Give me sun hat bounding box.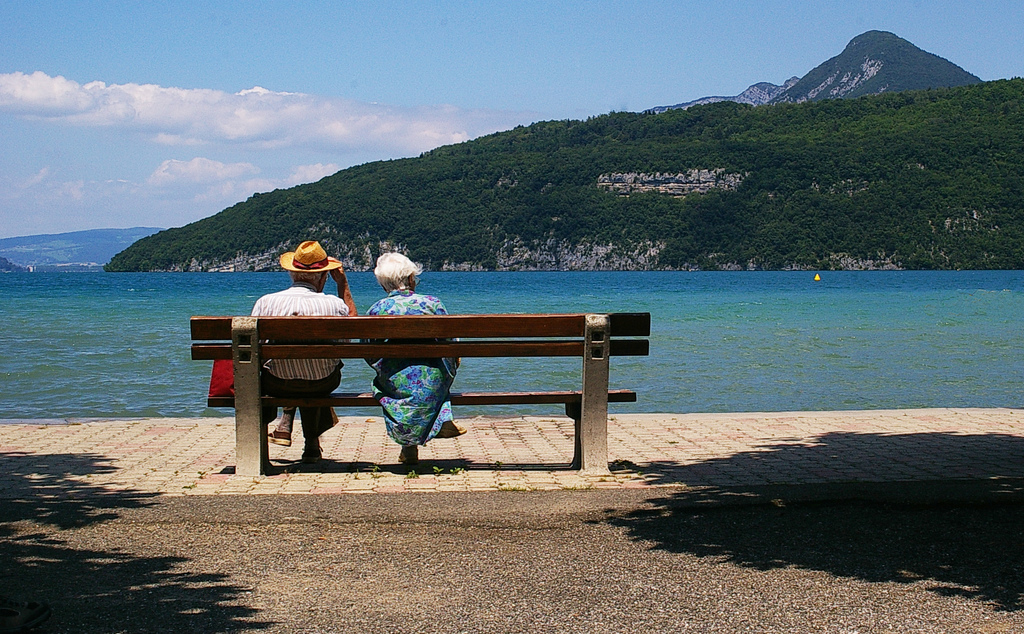
left=282, top=238, right=340, bottom=274.
